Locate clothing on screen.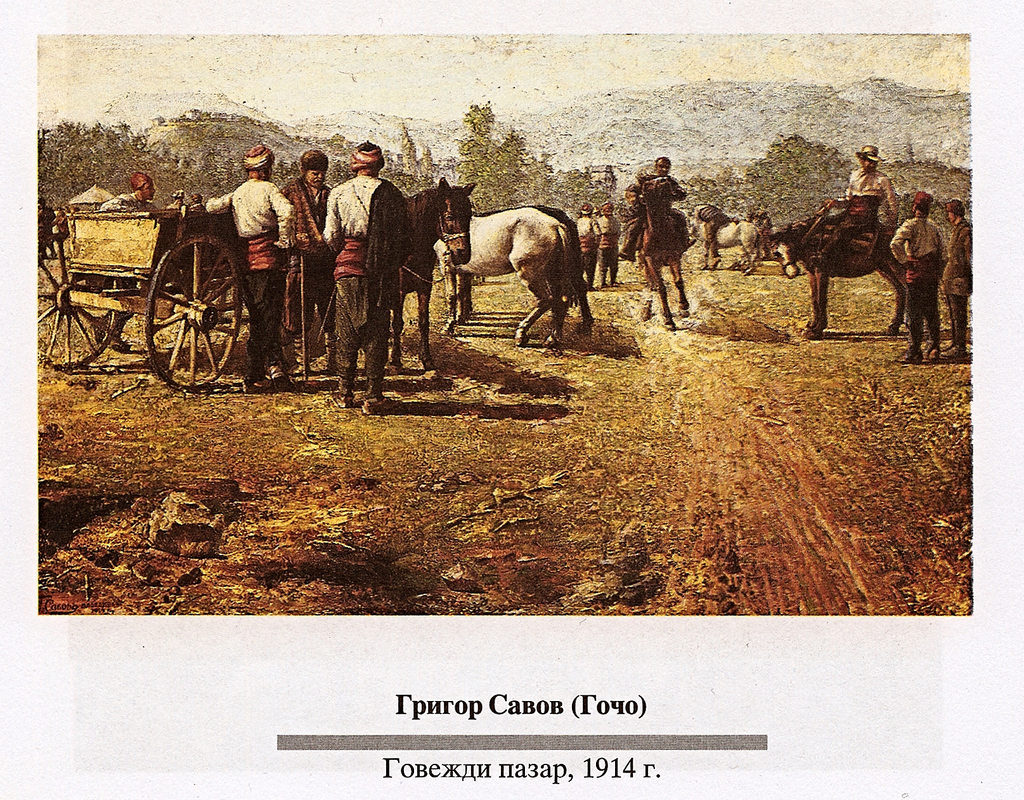
On screen at x1=321, y1=179, x2=404, y2=406.
